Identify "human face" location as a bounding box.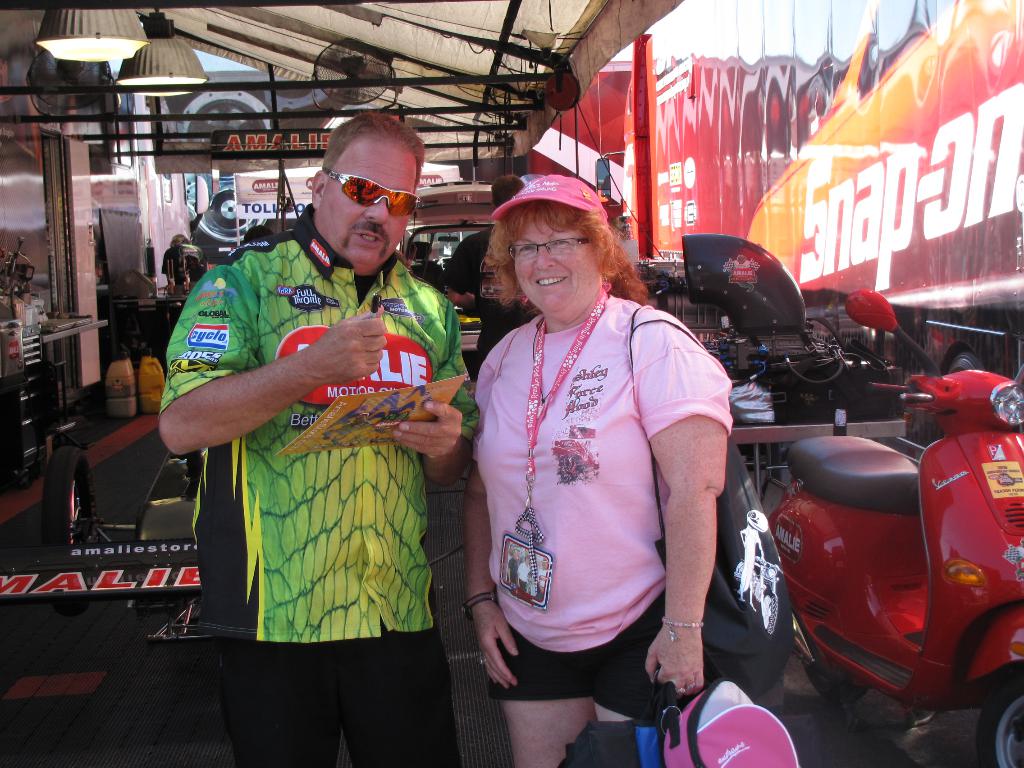
<region>312, 138, 421, 271</region>.
